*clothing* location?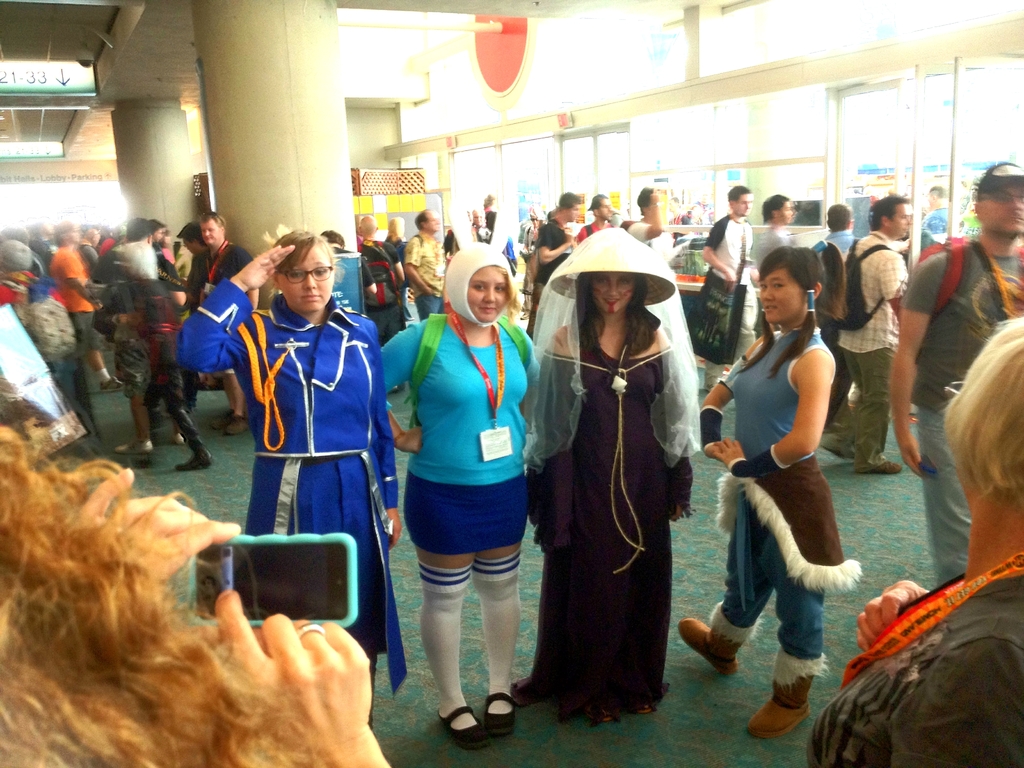
x1=42 y1=244 x2=93 y2=383
